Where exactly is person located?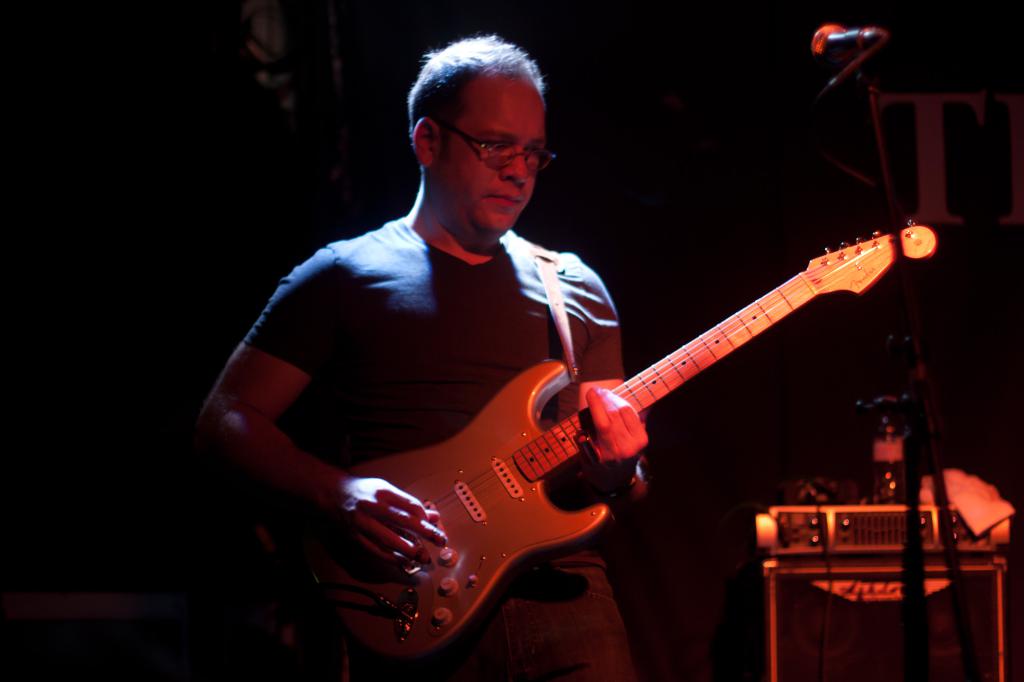
Its bounding box is bbox(202, 56, 561, 640).
